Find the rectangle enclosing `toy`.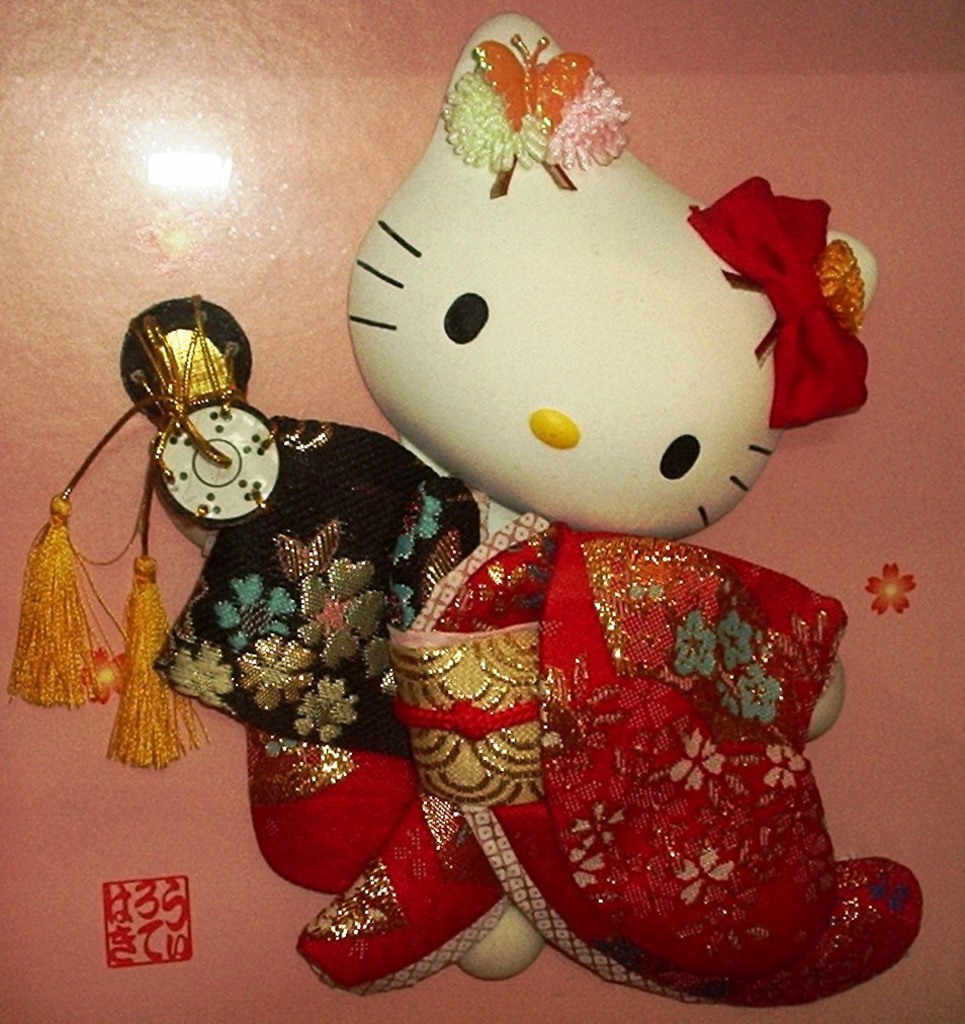
[x1=170, y1=76, x2=905, y2=958].
